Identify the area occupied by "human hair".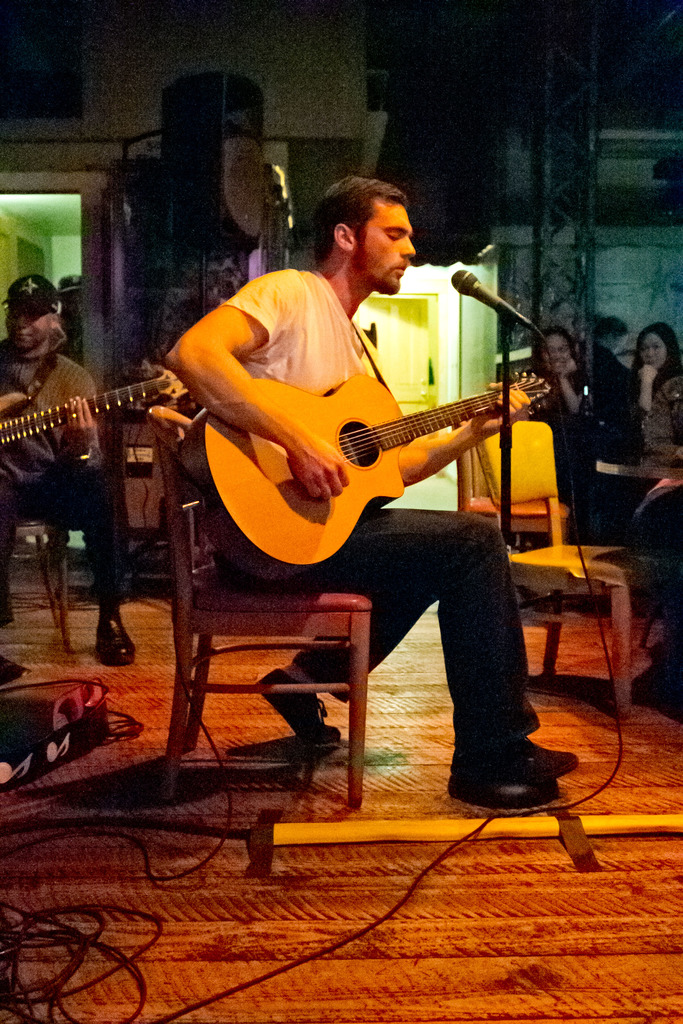
Area: [x1=313, y1=176, x2=419, y2=269].
